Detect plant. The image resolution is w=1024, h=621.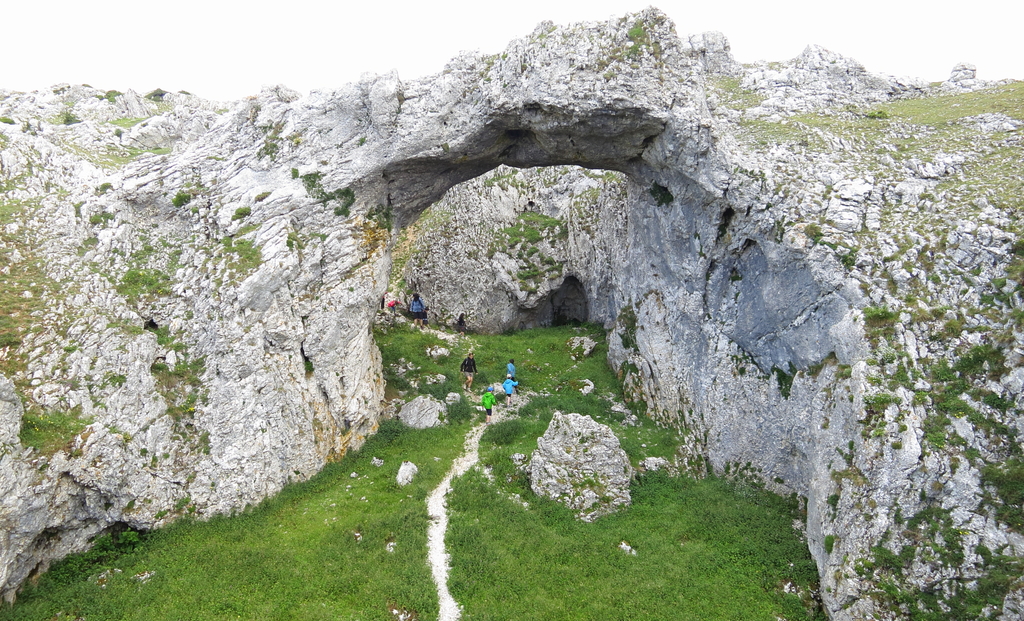
bbox=(0, 330, 24, 351).
